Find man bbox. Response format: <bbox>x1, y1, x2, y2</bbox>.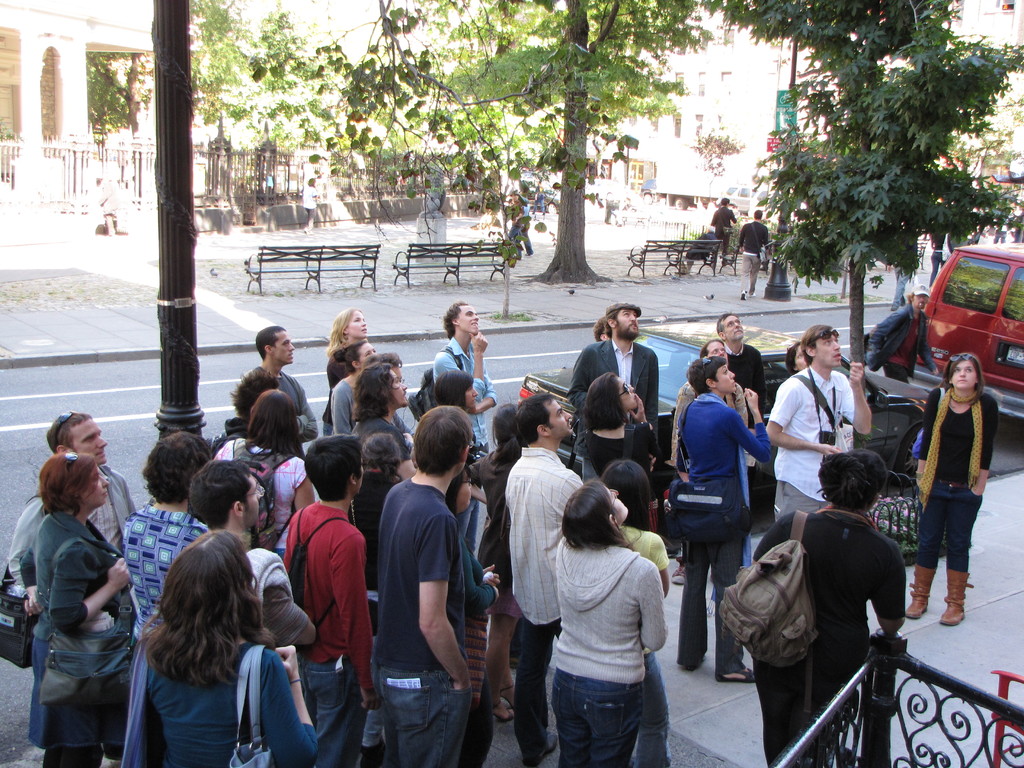
<bbox>187, 458, 316, 650</bbox>.
